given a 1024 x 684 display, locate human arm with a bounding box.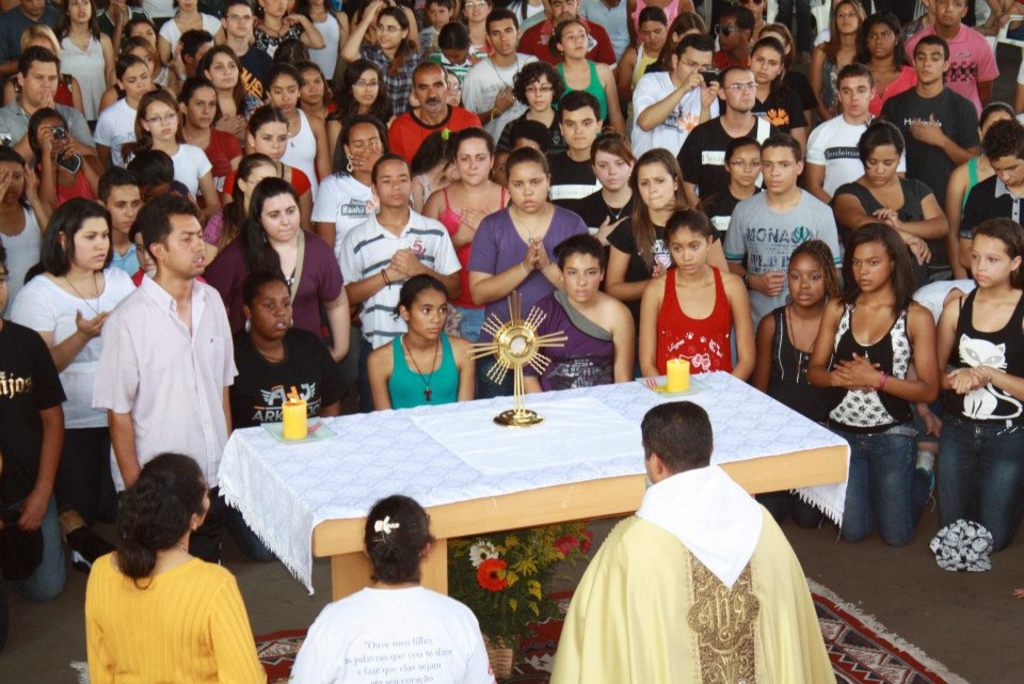
Located: detection(803, 127, 832, 206).
